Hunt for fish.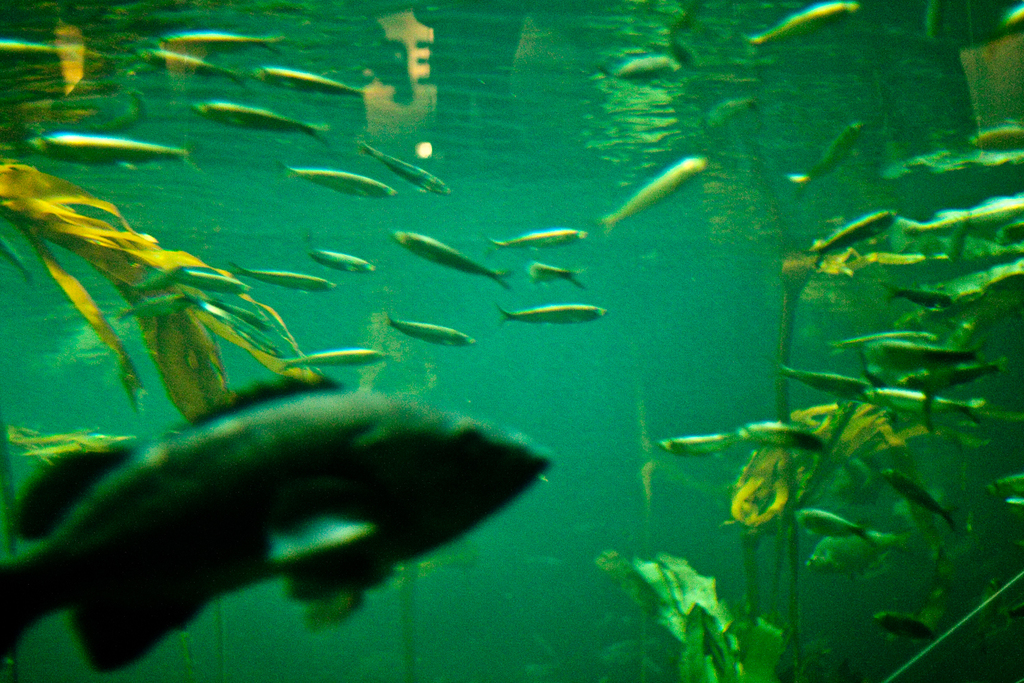
Hunted down at detection(740, 0, 861, 57).
